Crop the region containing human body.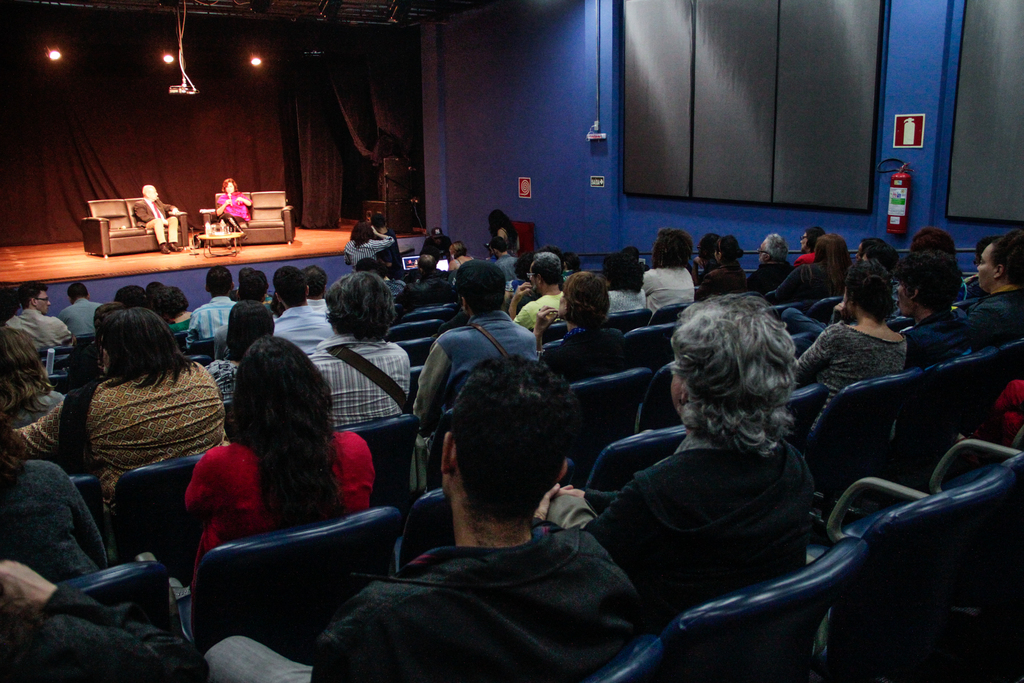
Crop region: [x1=417, y1=313, x2=543, y2=431].
